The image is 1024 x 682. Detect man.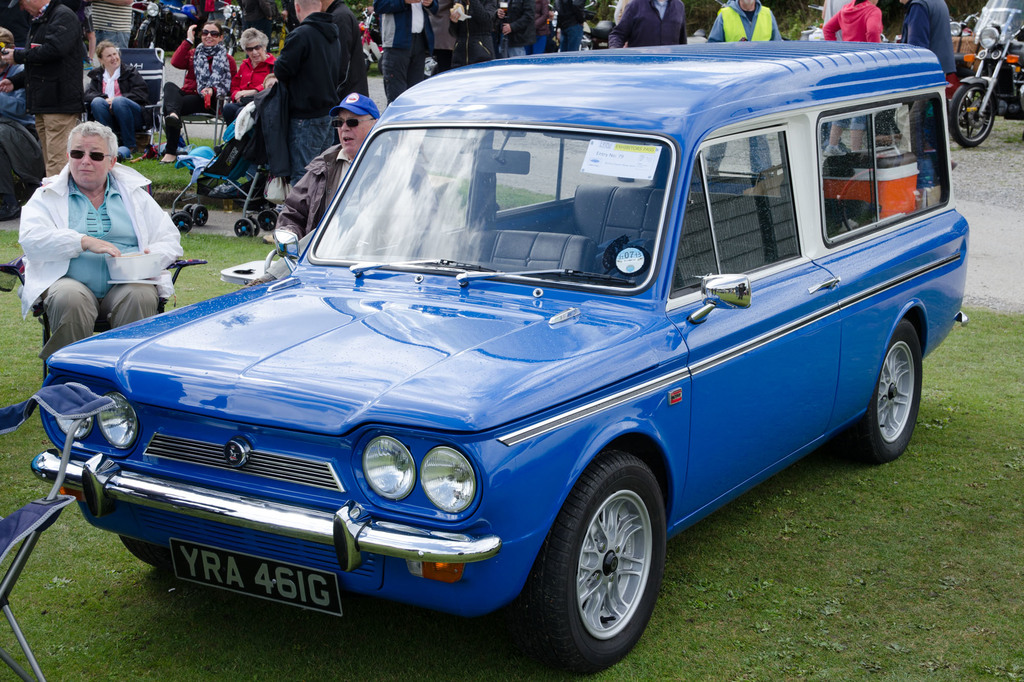
Detection: {"x1": 554, "y1": 0, "x2": 586, "y2": 53}.
